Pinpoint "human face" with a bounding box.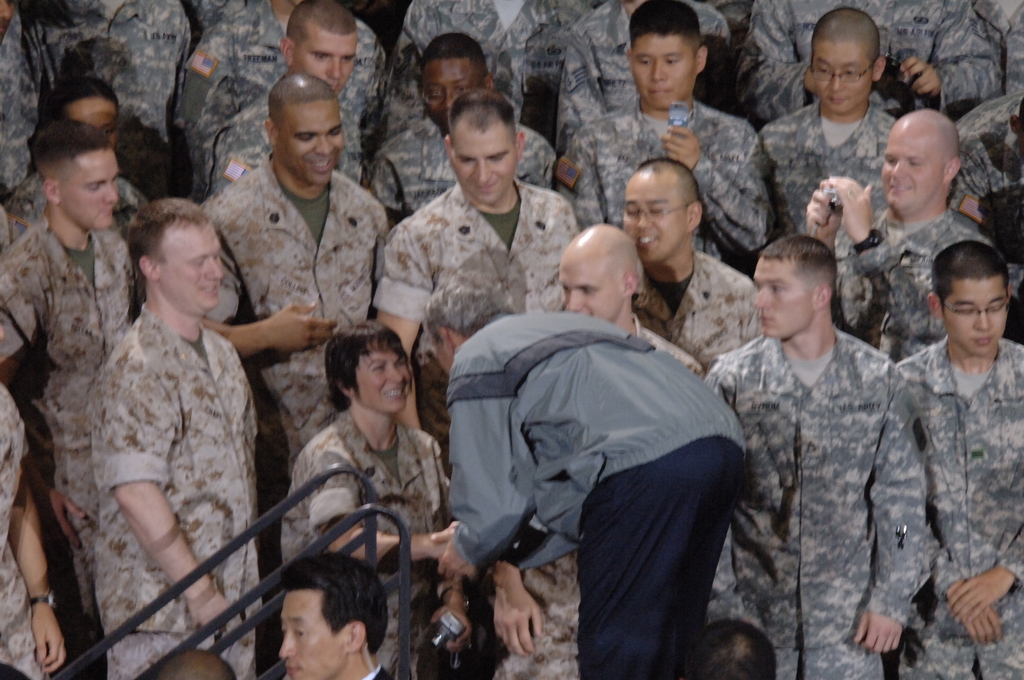
(left=157, top=222, right=221, bottom=313).
